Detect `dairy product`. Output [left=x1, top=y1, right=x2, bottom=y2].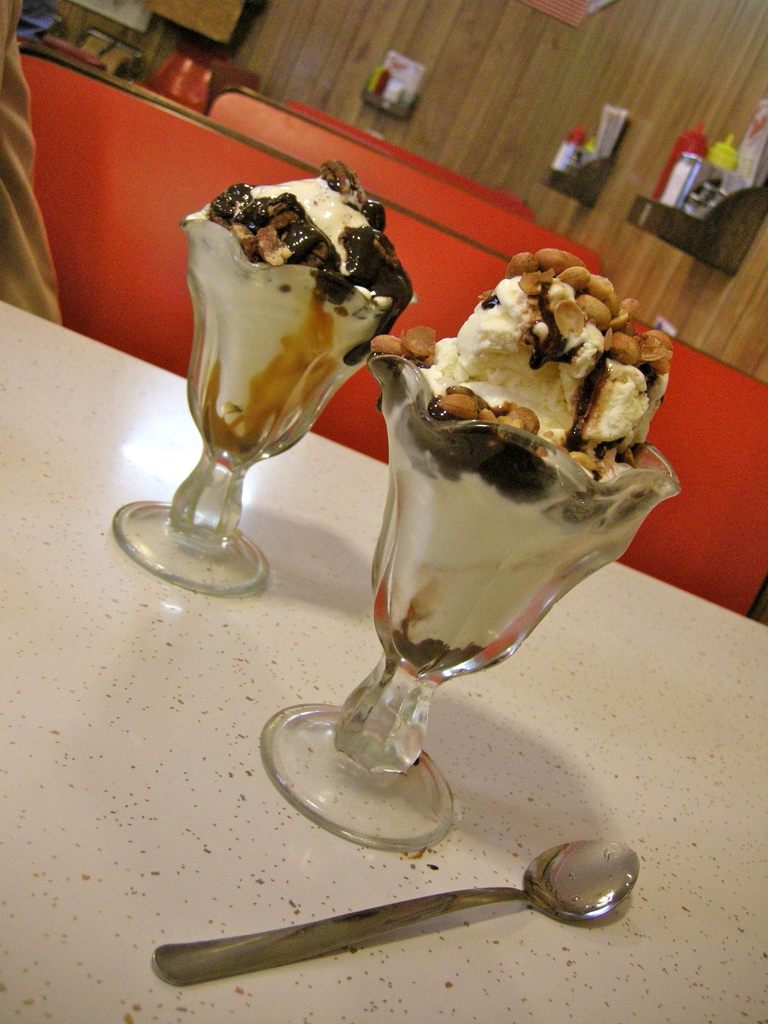
[left=176, top=141, right=387, bottom=493].
